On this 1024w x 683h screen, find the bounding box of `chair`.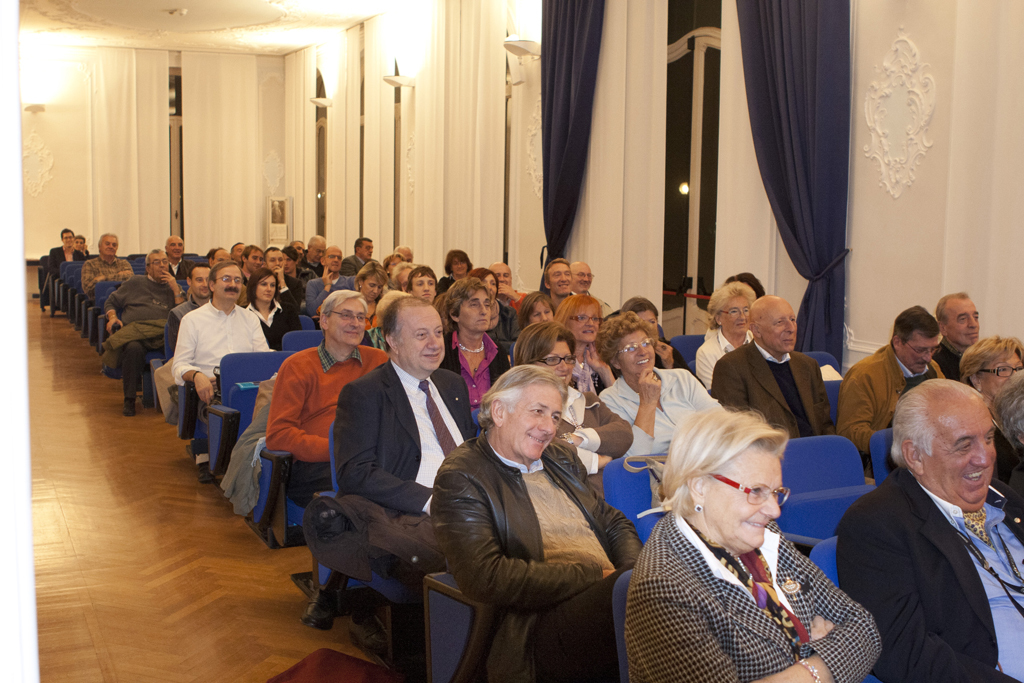
Bounding box: 203, 352, 299, 479.
